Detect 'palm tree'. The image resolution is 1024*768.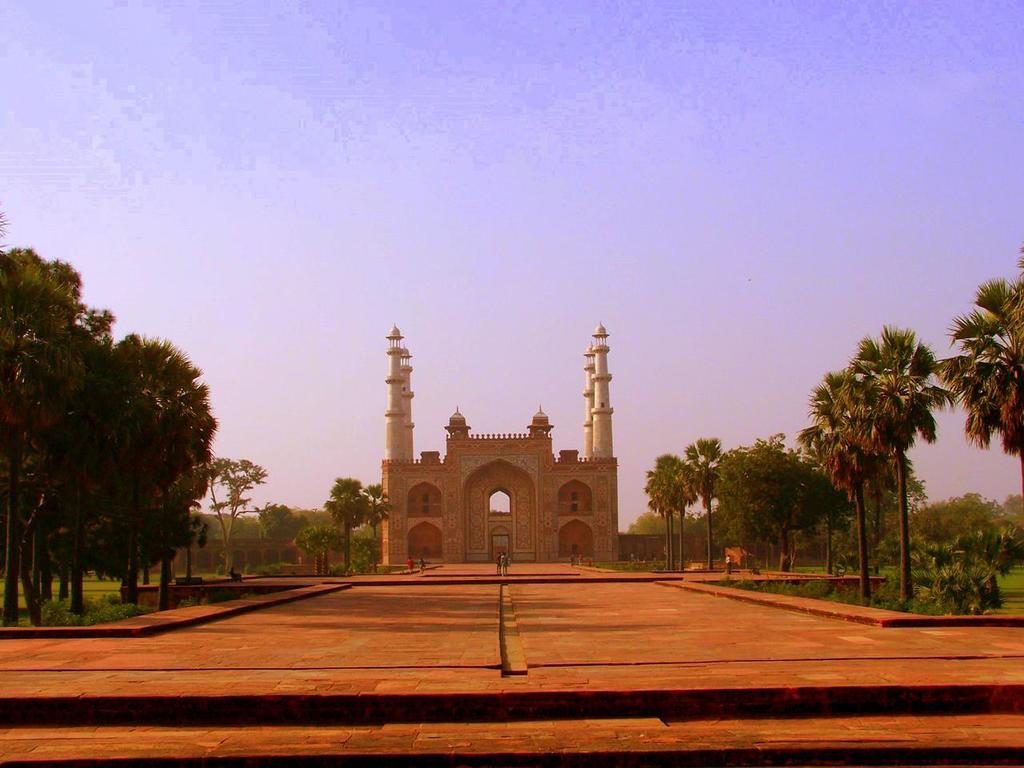
970, 286, 1023, 500.
